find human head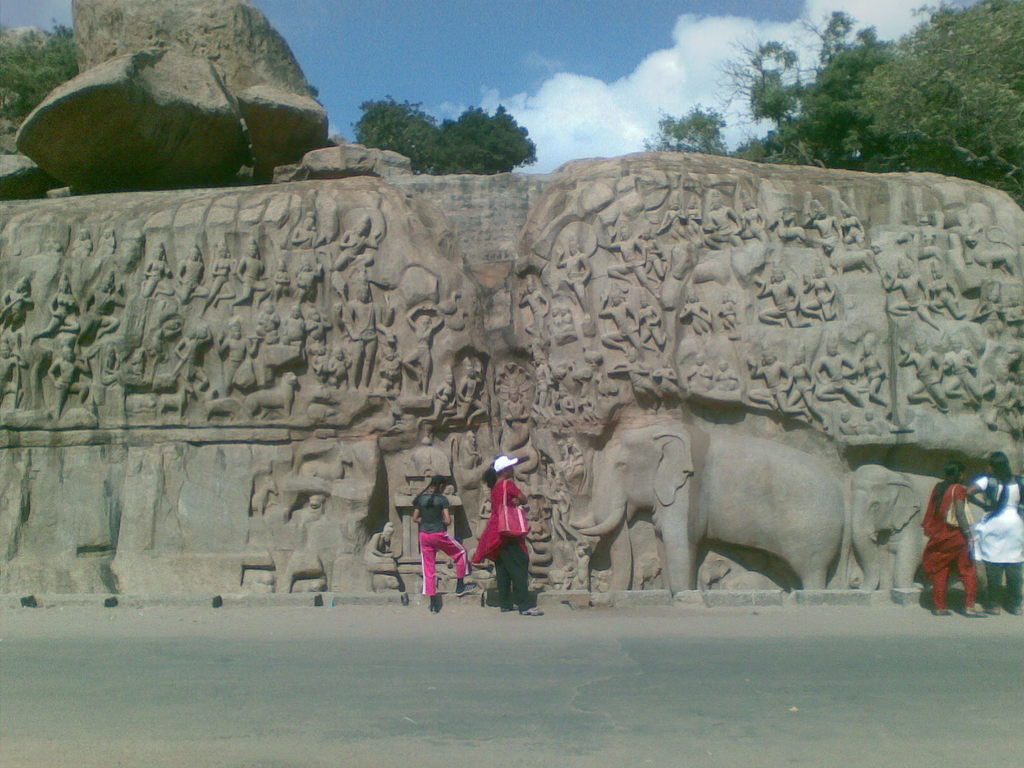
left=769, top=269, right=784, bottom=284
